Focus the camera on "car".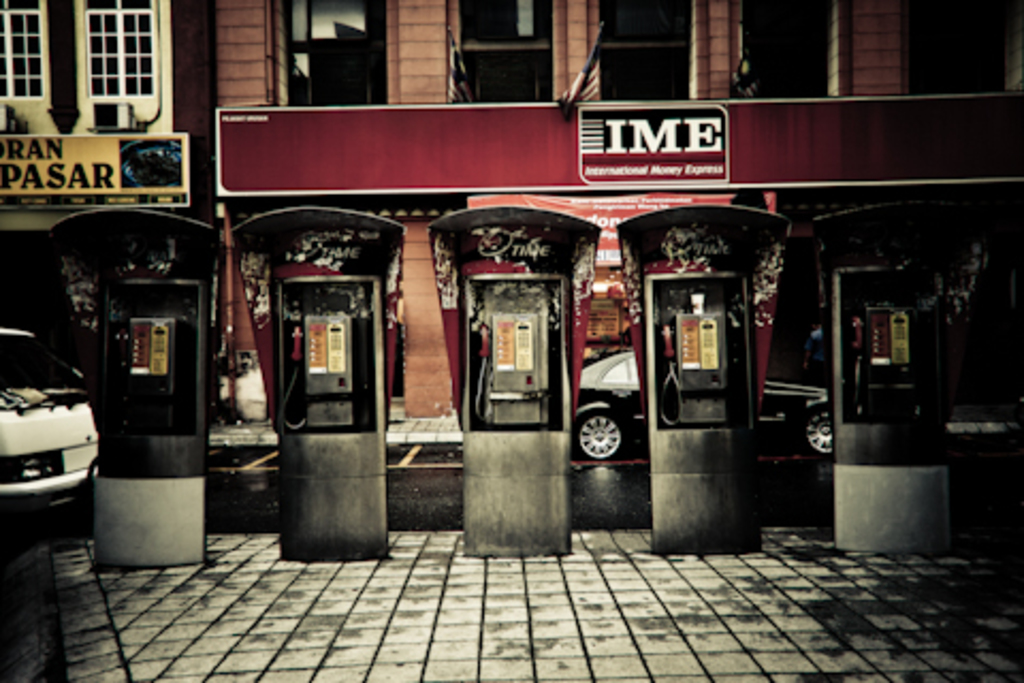
Focus region: <region>572, 344, 838, 461</region>.
